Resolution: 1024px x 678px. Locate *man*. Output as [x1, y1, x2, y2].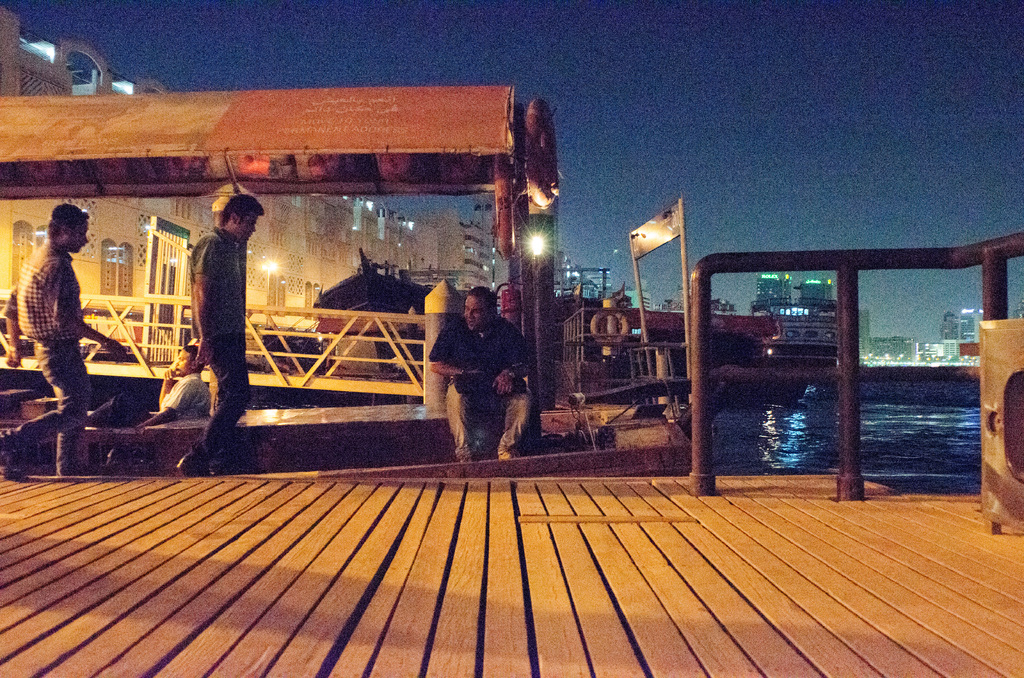
[429, 280, 527, 467].
